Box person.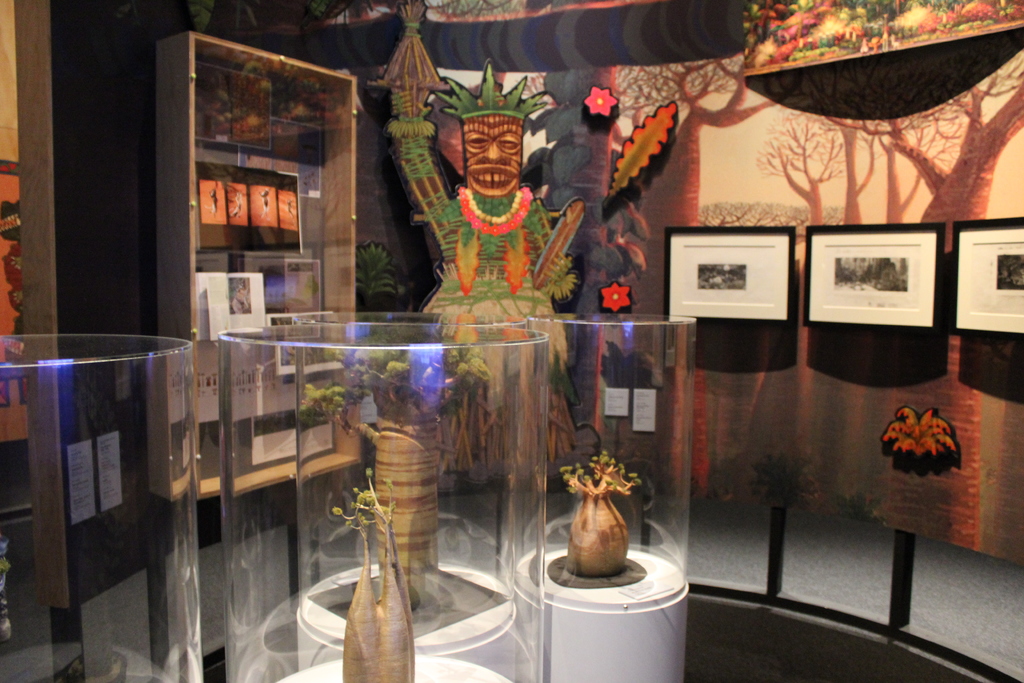
box=[373, 0, 588, 479].
